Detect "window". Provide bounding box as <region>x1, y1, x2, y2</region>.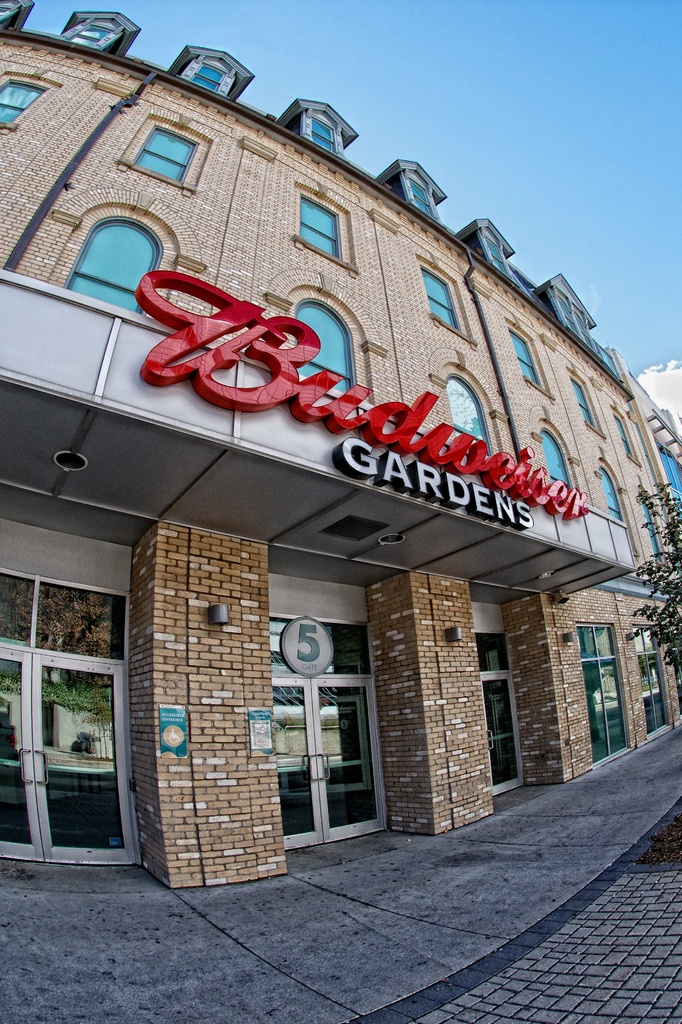
<region>125, 127, 197, 189</region>.
